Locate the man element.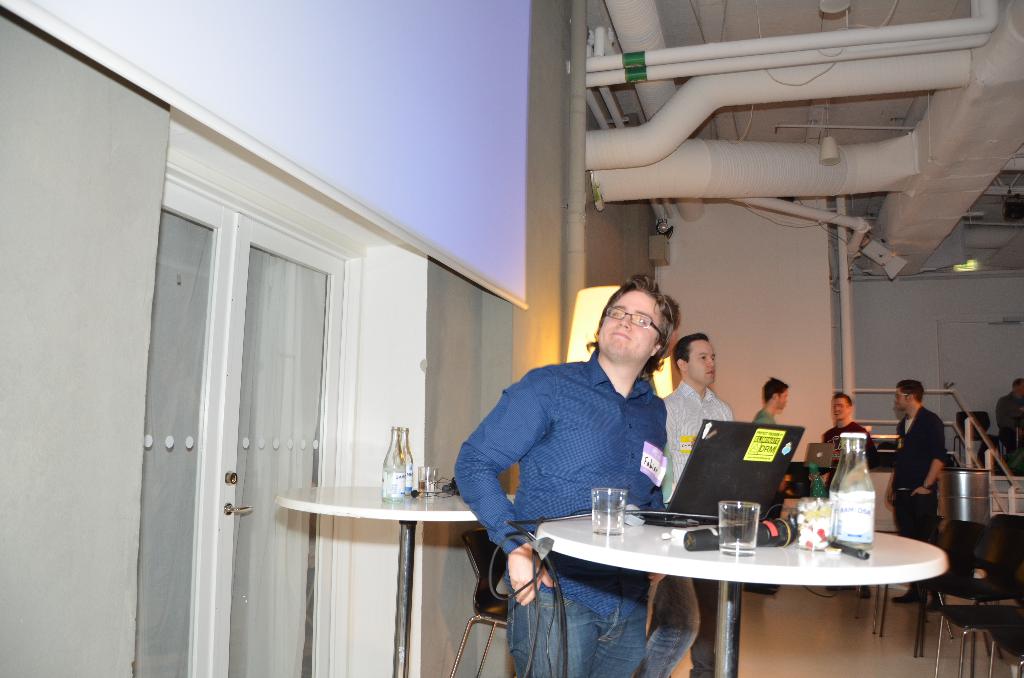
Element bbox: Rect(661, 337, 731, 503).
